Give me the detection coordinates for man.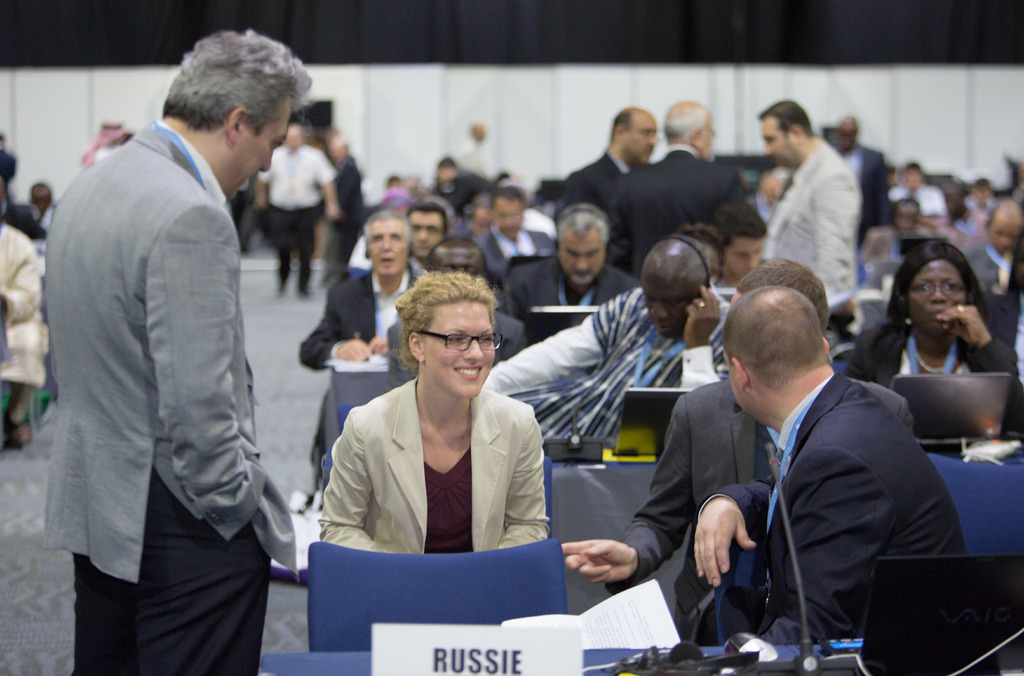
1:168:51:237.
